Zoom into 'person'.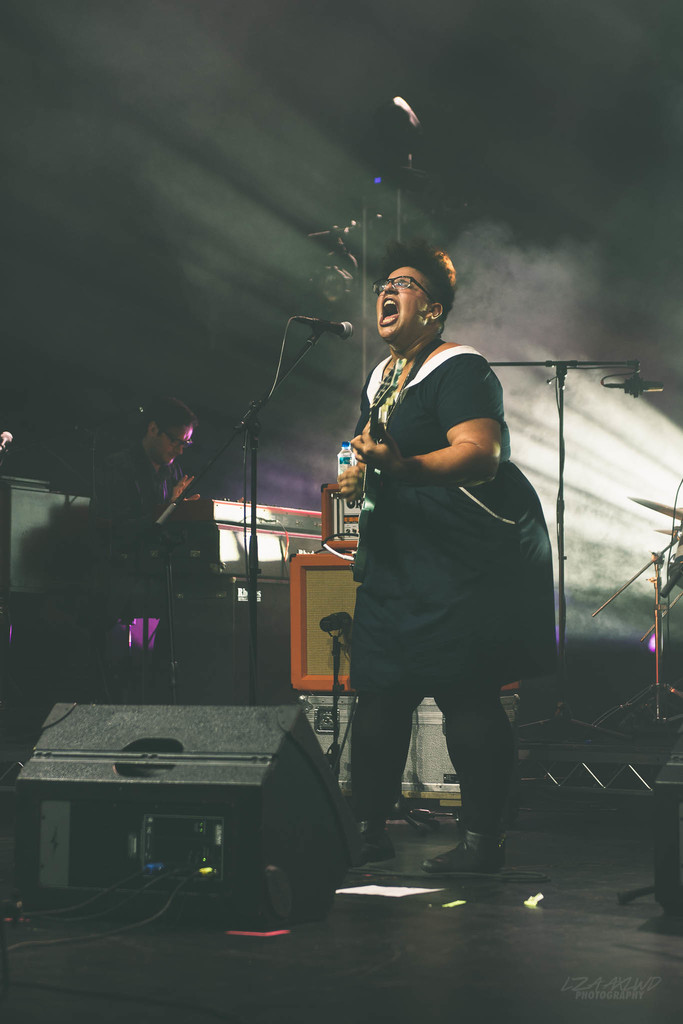
Zoom target: [left=323, top=229, right=539, bottom=909].
